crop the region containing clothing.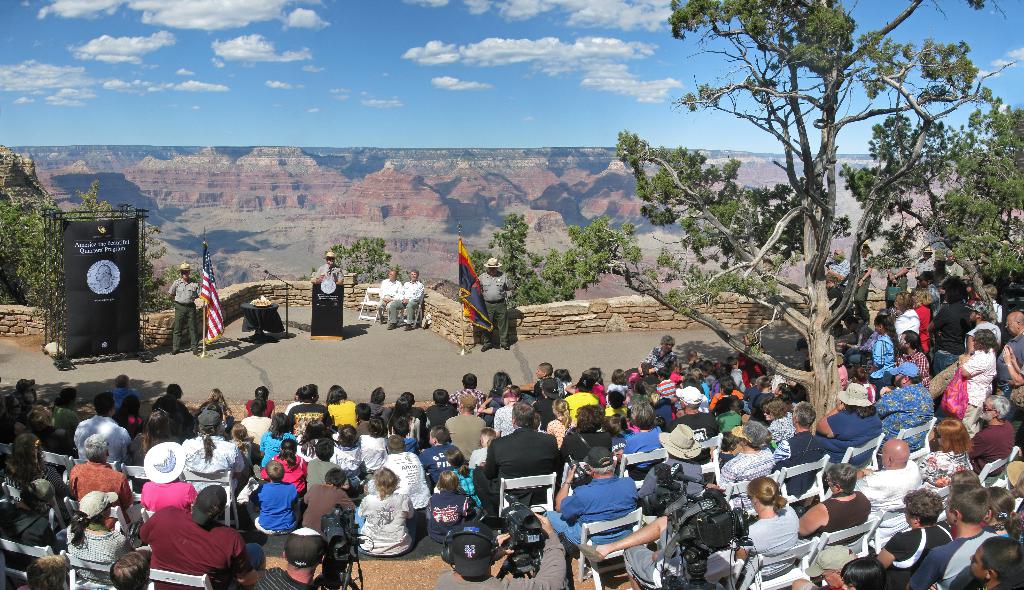
Crop region: crop(245, 479, 300, 538).
